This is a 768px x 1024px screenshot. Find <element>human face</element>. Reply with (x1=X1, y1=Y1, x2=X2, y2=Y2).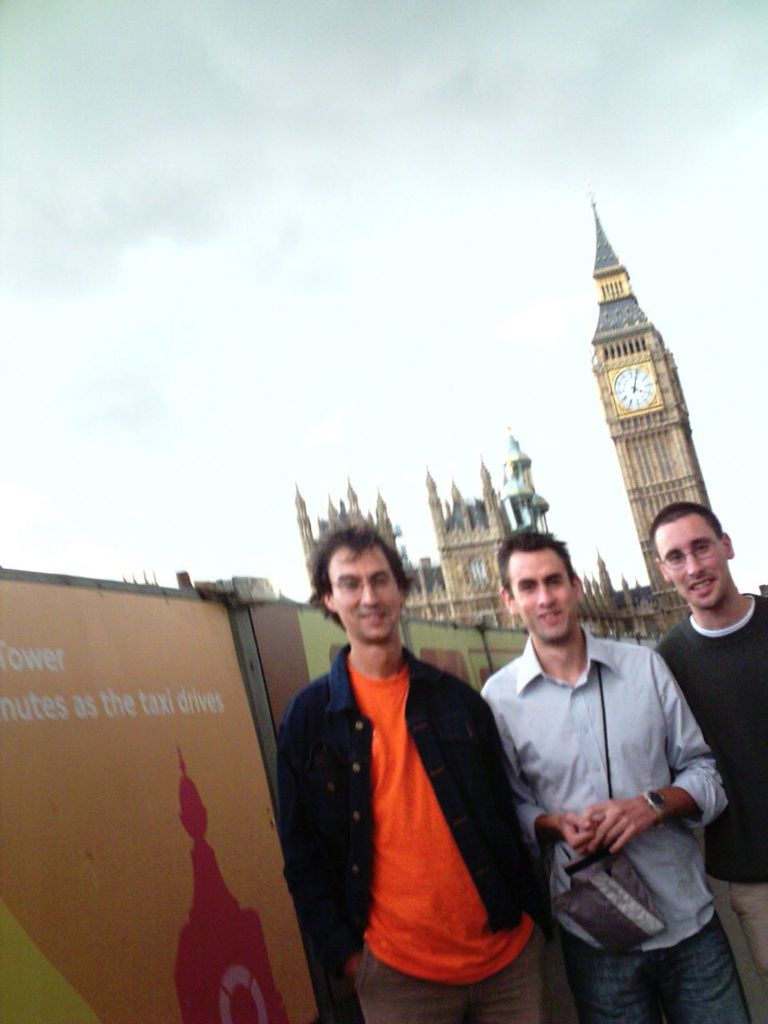
(x1=328, y1=549, x2=402, y2=638).
